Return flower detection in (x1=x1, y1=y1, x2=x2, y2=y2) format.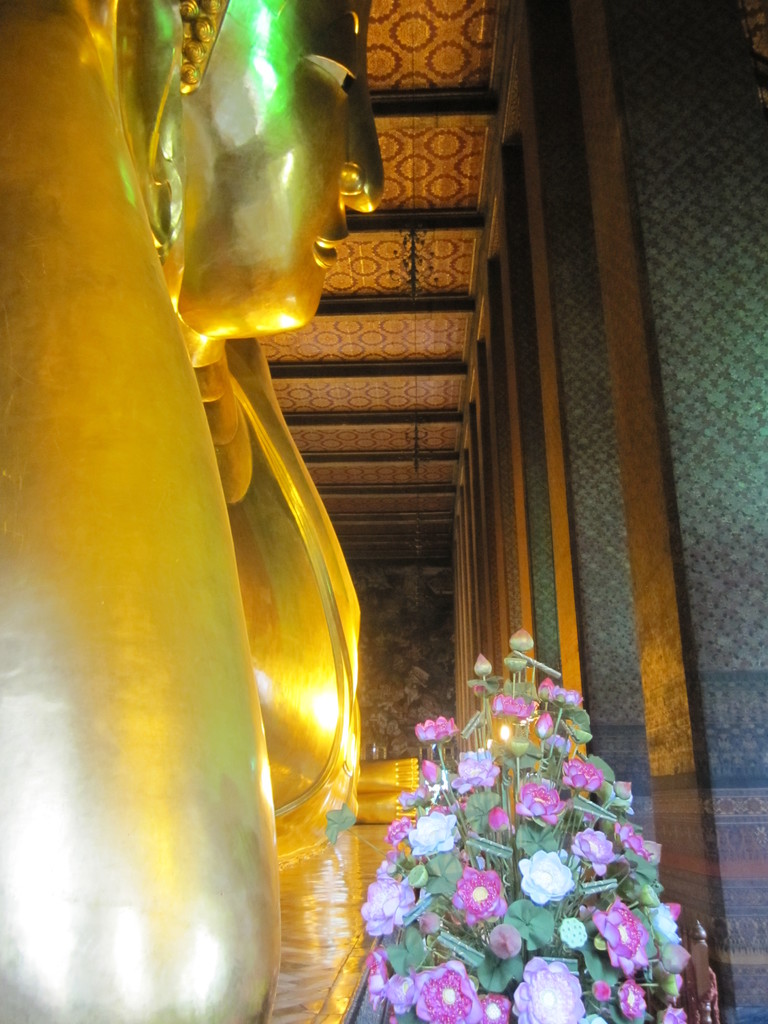
(x1=367, y1=952, x2=399, y2=1001).
